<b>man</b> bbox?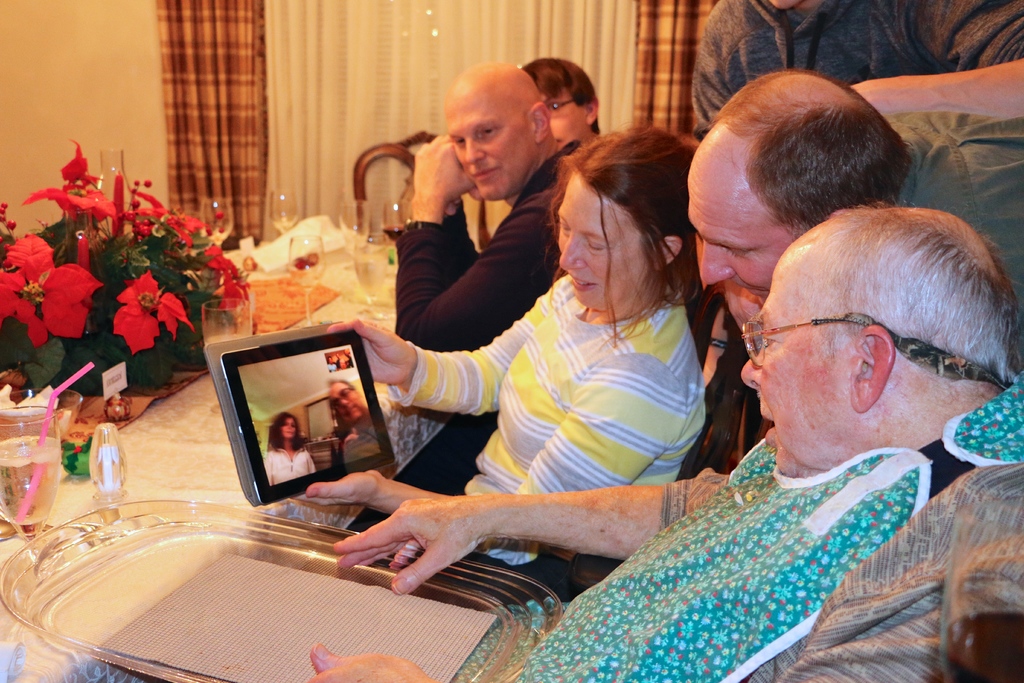
(left=373, top=64, right=628, bottom=526)
